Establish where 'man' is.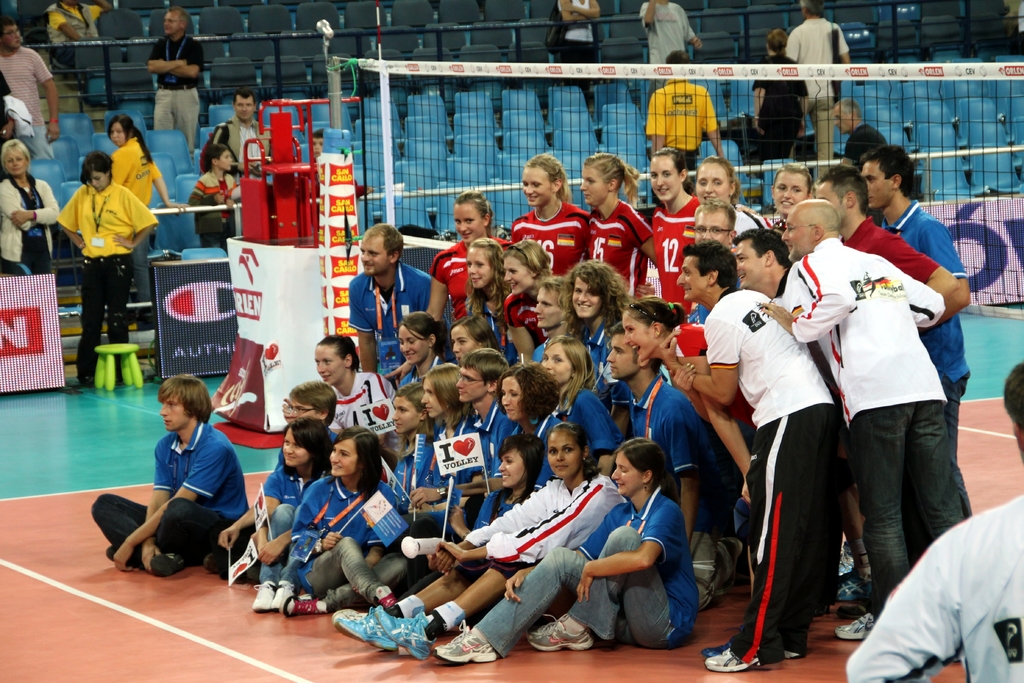
Established at pyautogui.locateOnScreen(813, 168, 965, 336).
